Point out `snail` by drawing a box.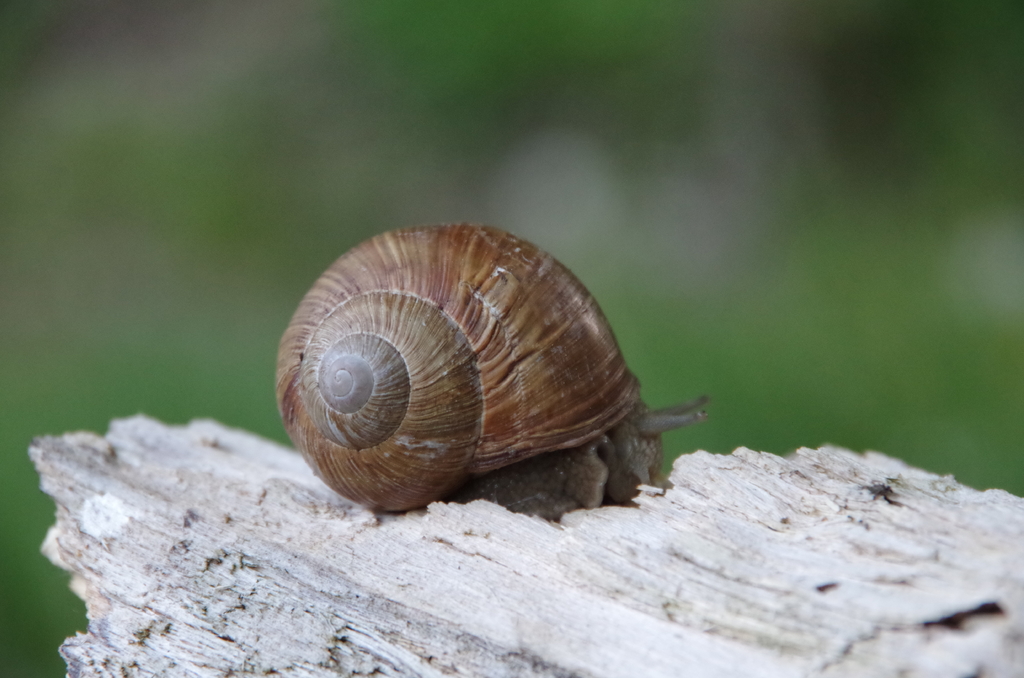
(x1=262, y1=222, x2=708, y2=529).
